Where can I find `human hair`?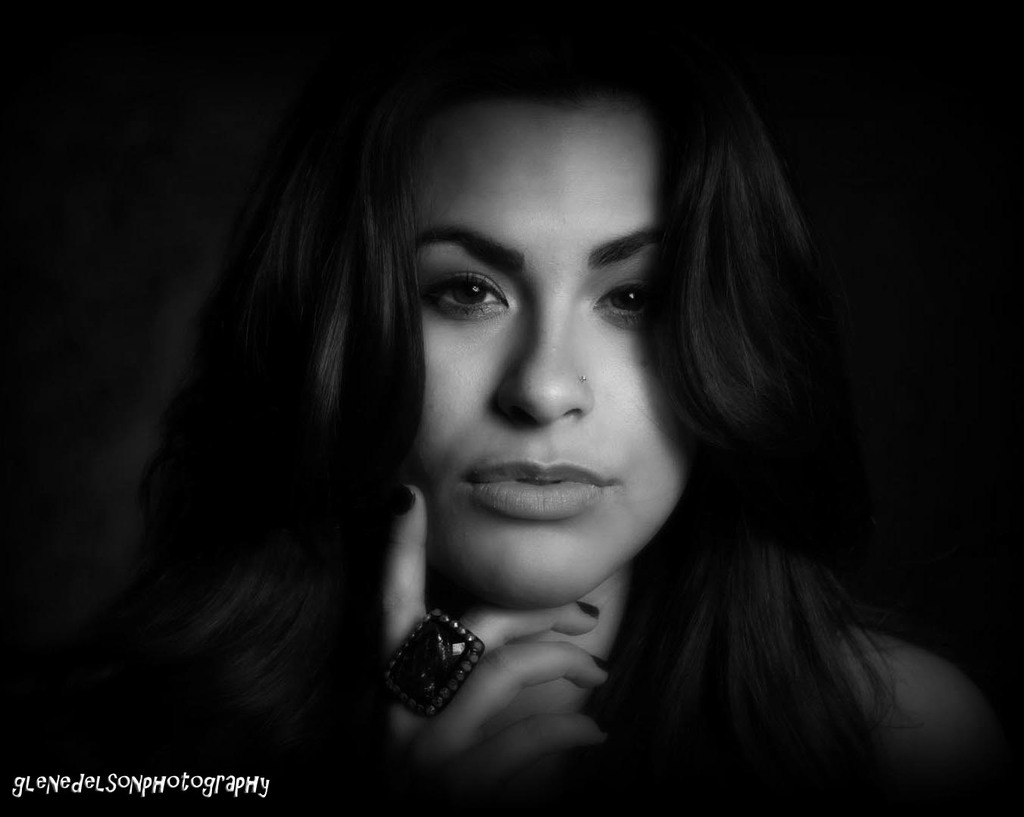
You can find it at 72, 0, 905, 816.
